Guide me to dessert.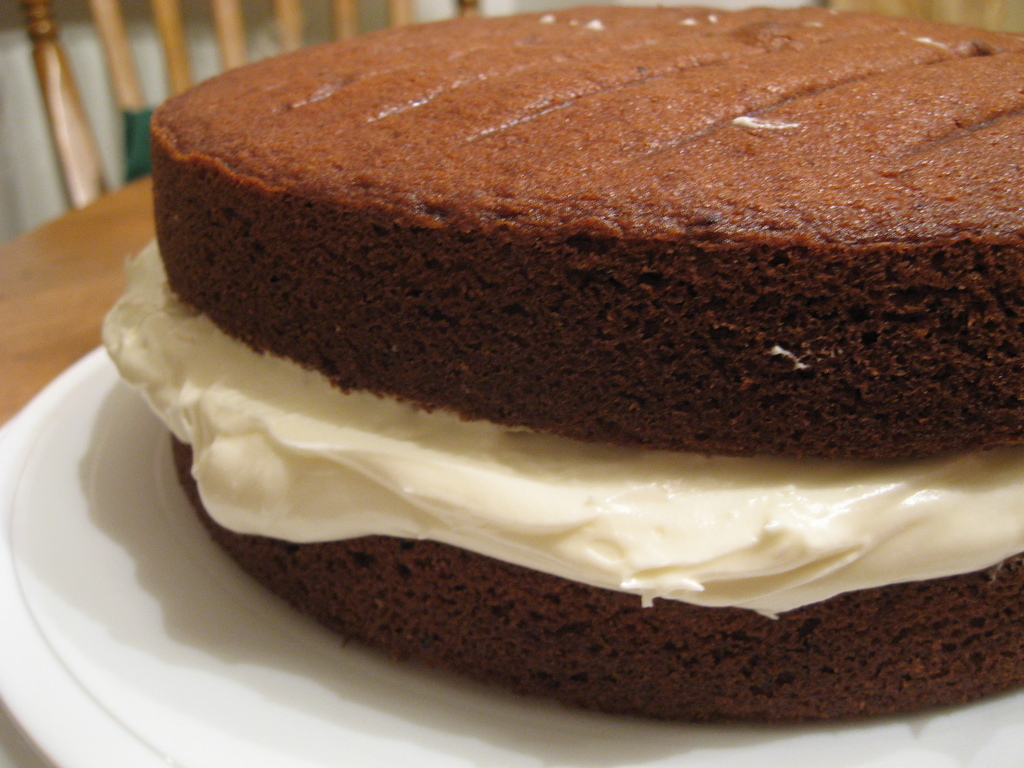
Guidance: (102,7,1023,719).
